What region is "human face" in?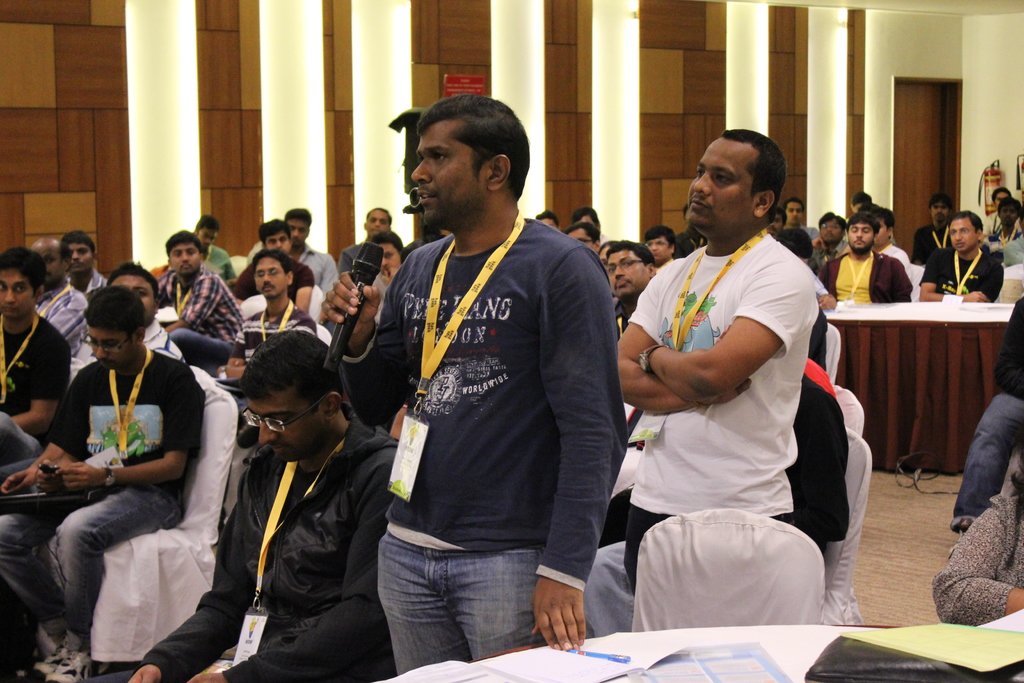
crop(28, 241, 63, 284).
